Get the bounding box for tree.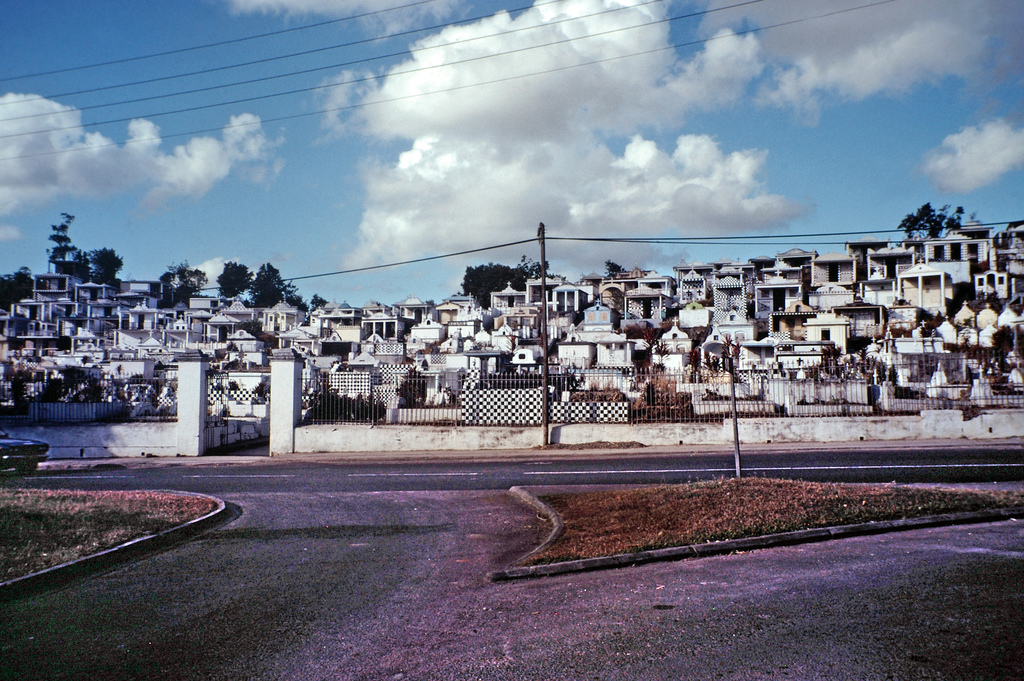
[left=0, top=261, right=52, bottom=315].
